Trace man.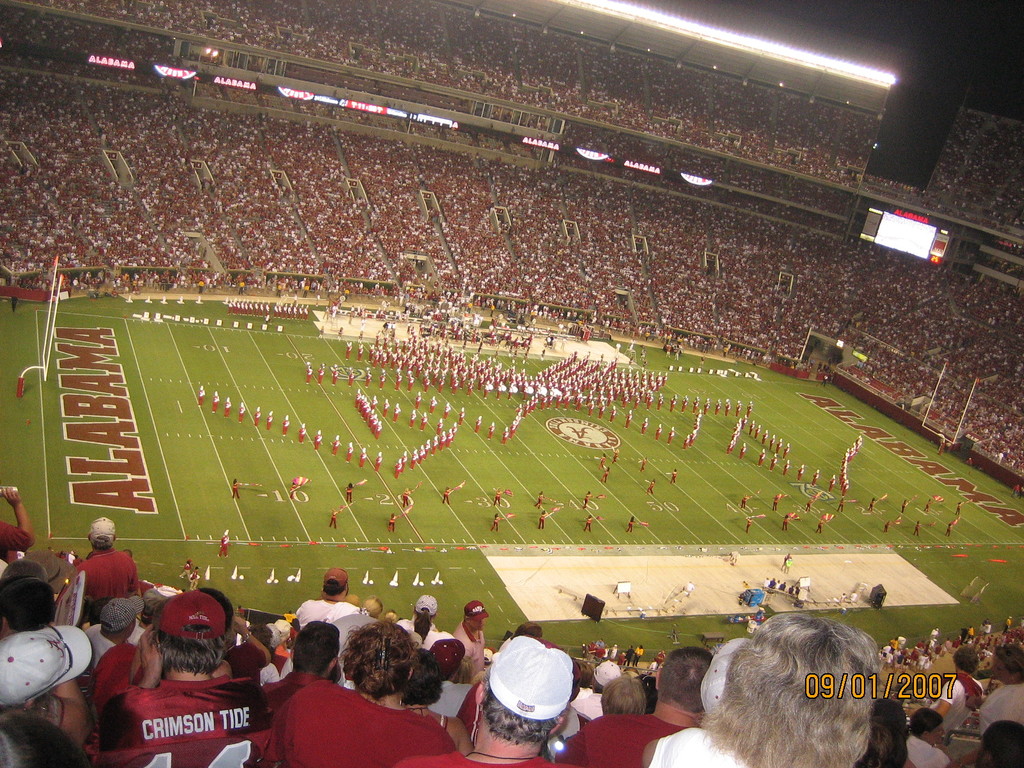
Traced to Rect(429, 397, 433, 412).
